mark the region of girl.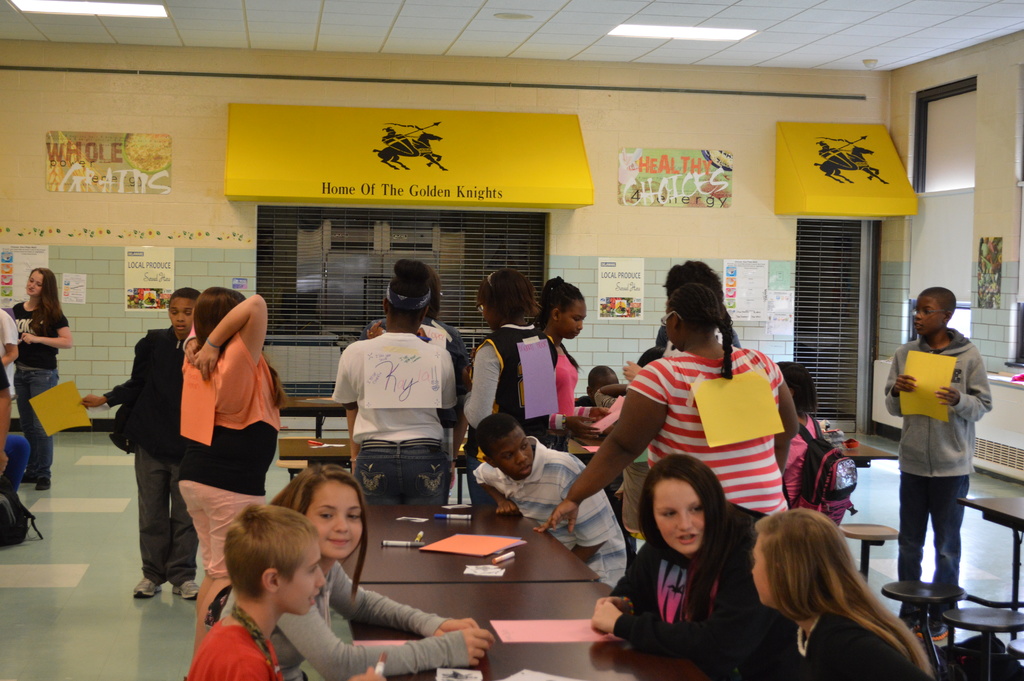
Region: box(220, 464, 499, 680).
